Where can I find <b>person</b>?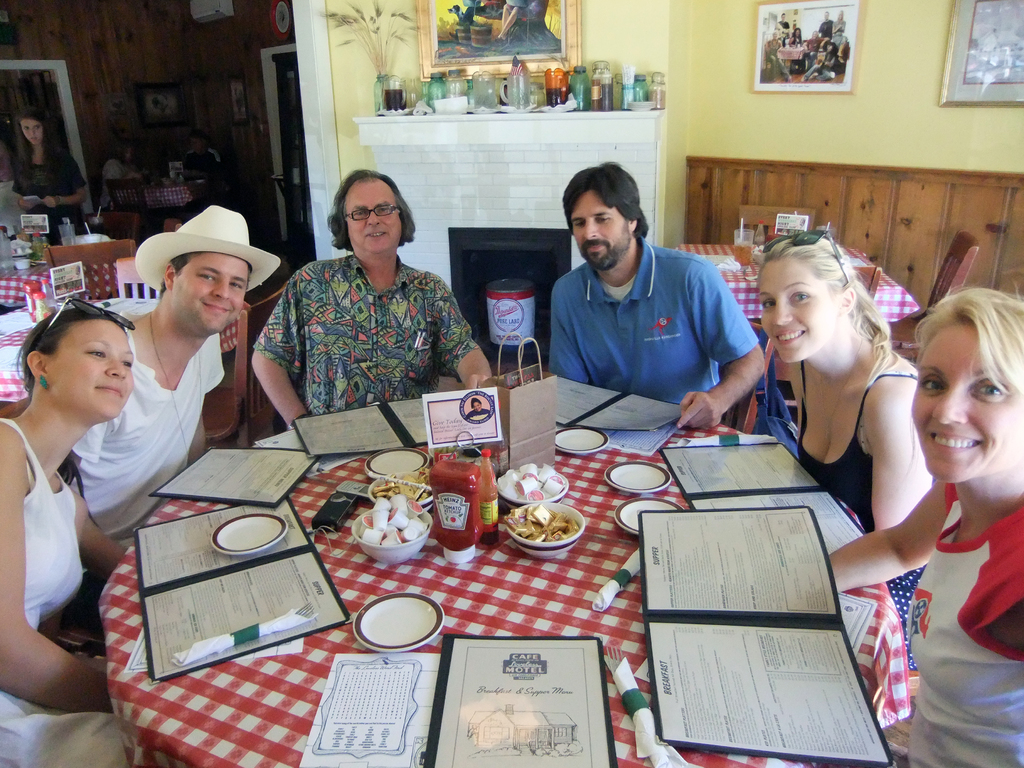
You can find it at locate(755, 230, 932, 670).
